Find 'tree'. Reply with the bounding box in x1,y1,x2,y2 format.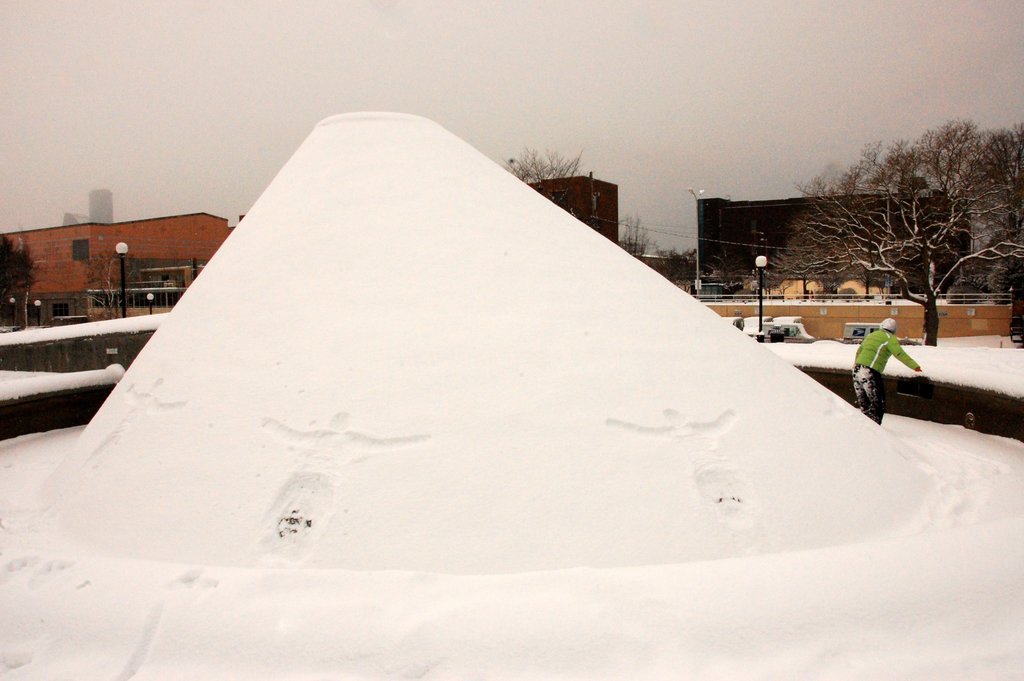
618,208,656,261.
